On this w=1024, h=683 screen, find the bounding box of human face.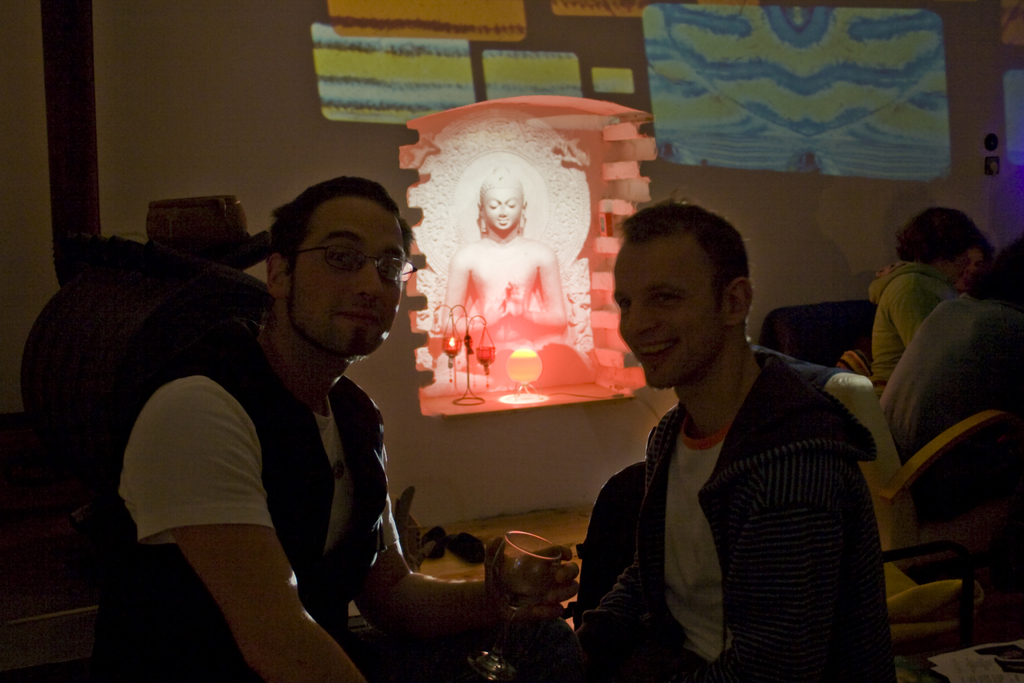
Bounding box: 289:194:404:357.
